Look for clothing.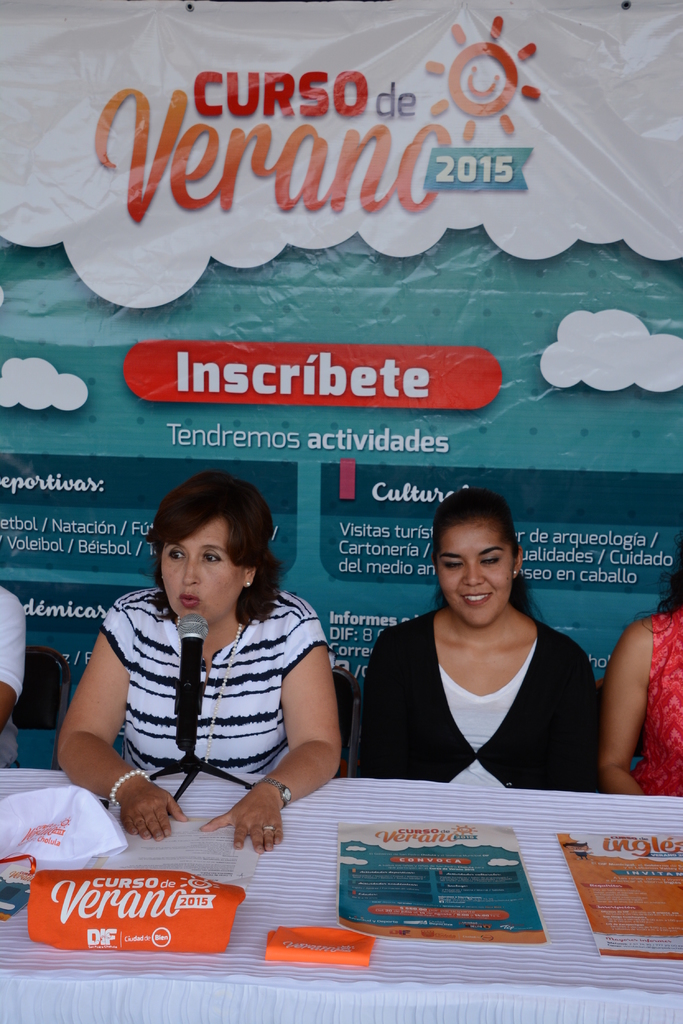
Found: left=624, top=599, right=682, bottom=799.
